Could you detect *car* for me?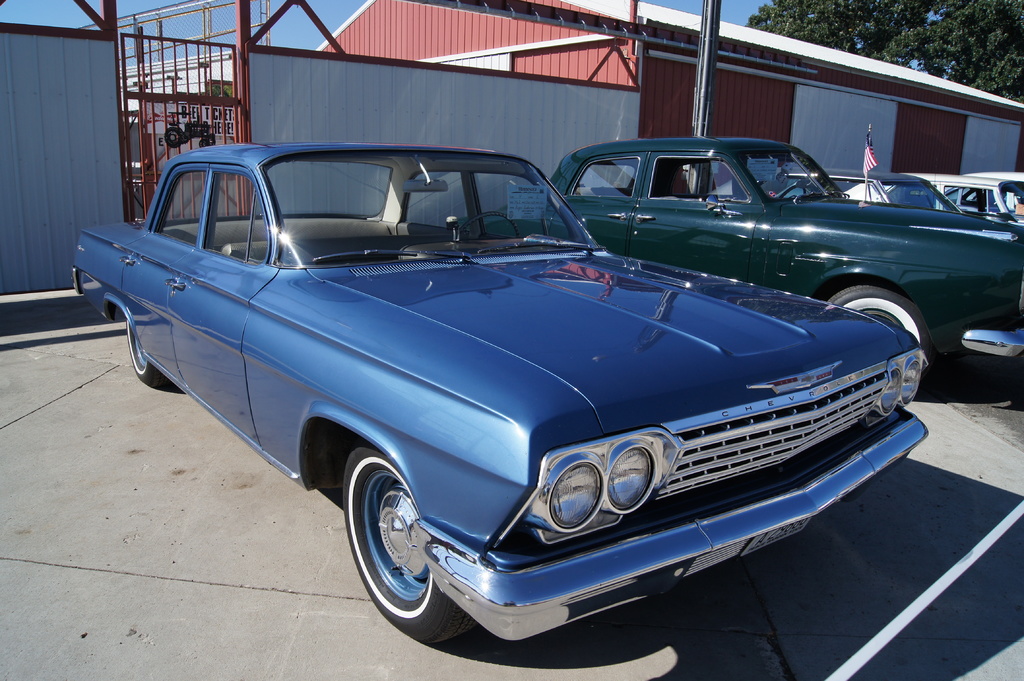
Detection result: {"left": 508, "top": 137, "right": 1023, "bottom": 379}.
